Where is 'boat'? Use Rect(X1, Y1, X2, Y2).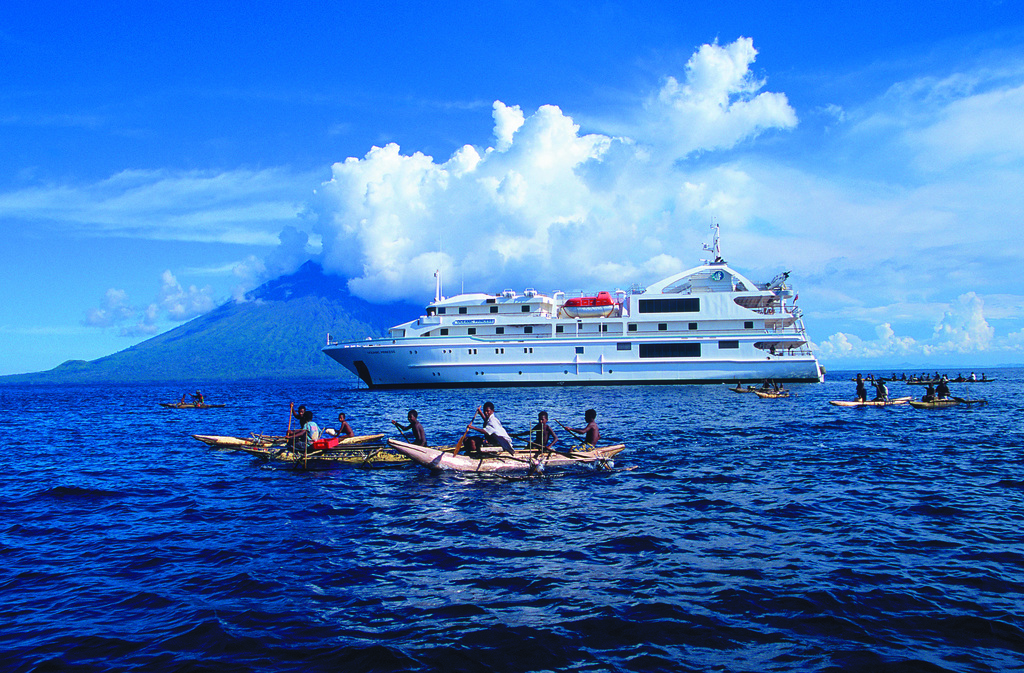
Rect(192, 432, 382, 450).
